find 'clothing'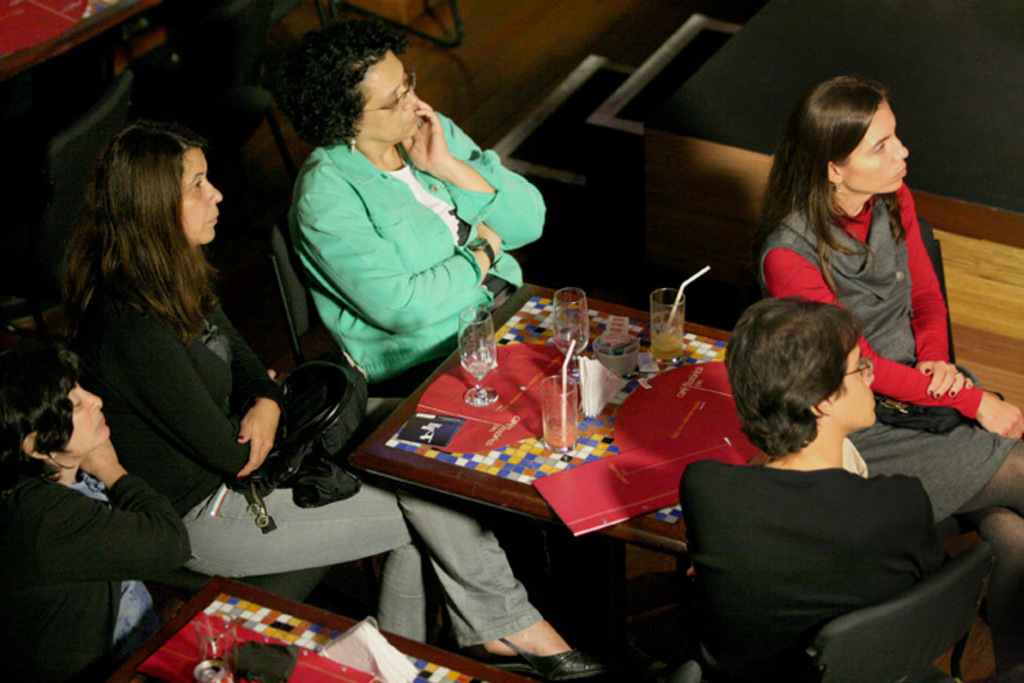
Rect(281, 16, 572, 419)
